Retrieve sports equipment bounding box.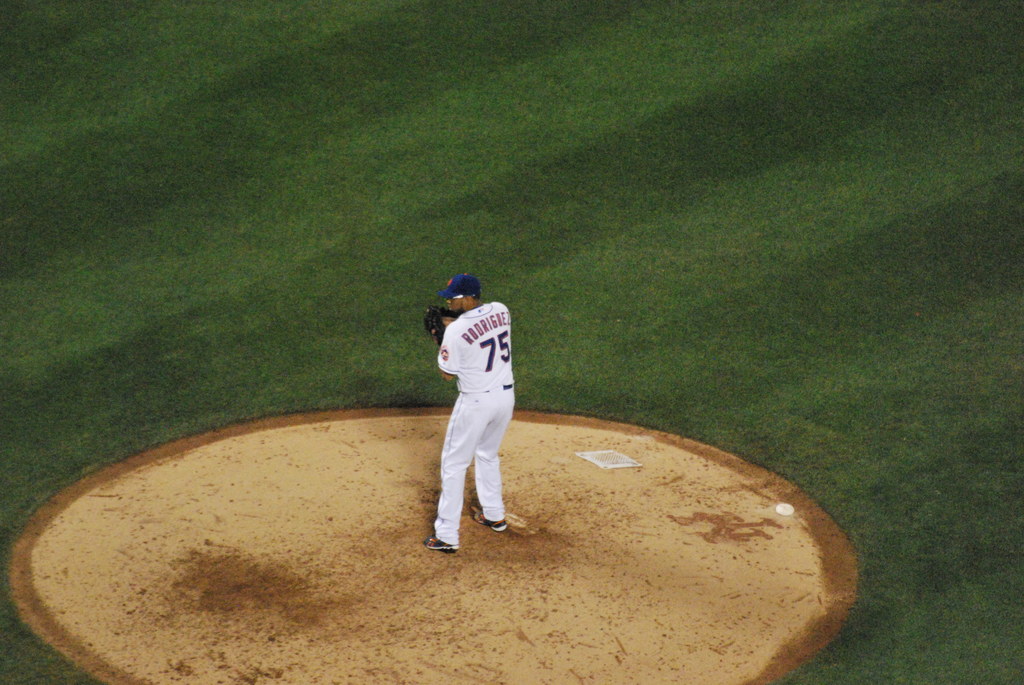
Bounding box: <region>423, 536, 460, 552</region>.
